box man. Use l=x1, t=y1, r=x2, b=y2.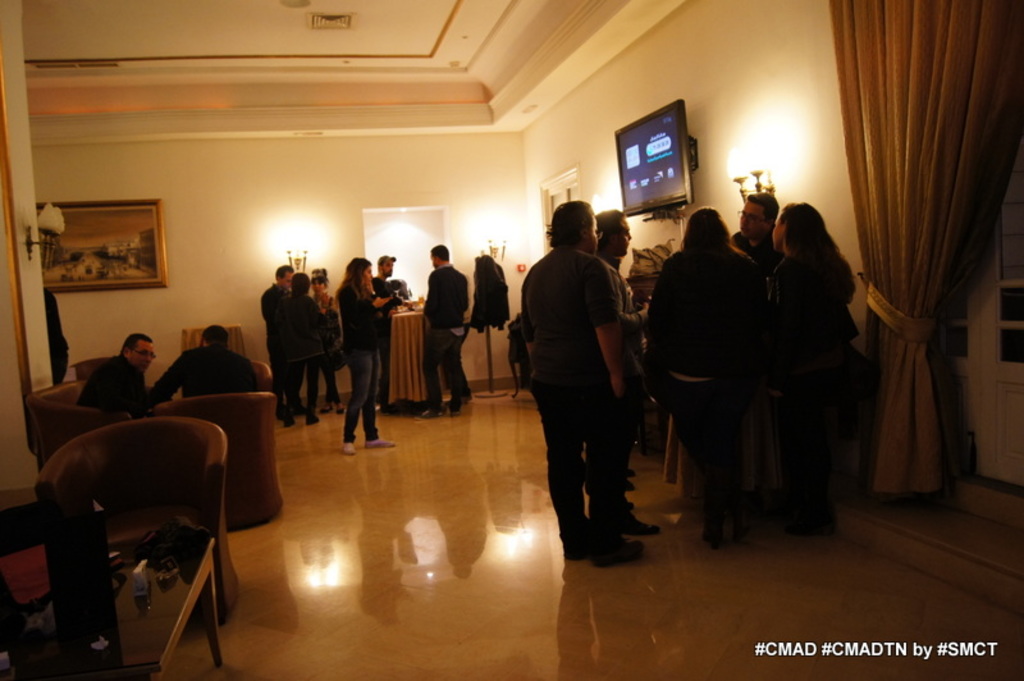
l=150, t=325, r=251, b=405.
